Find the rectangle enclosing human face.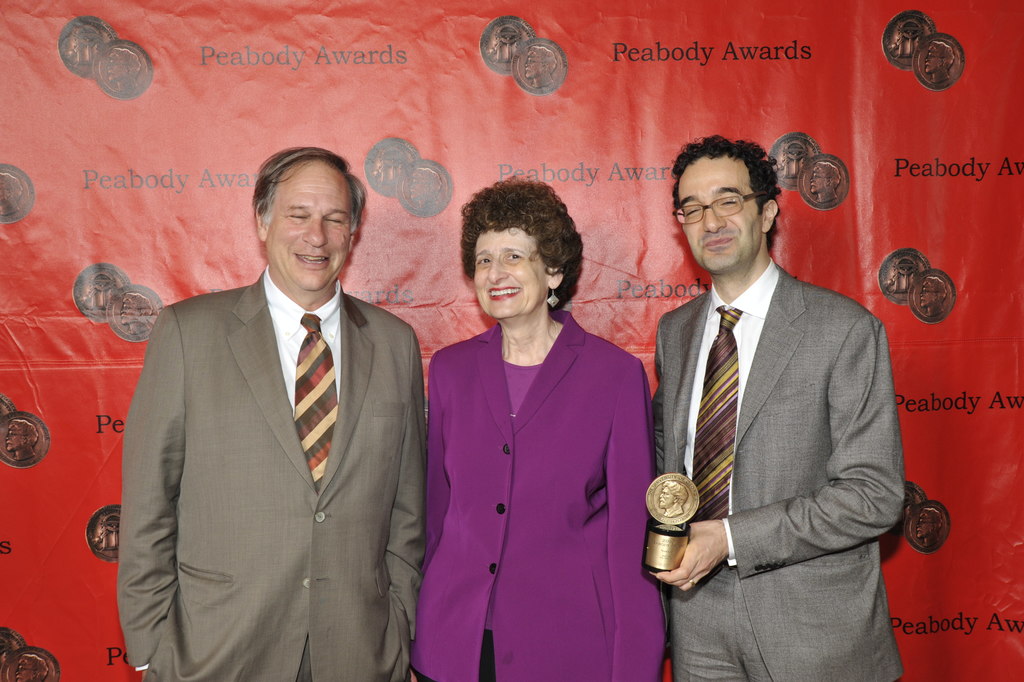
l=258, t=154, r=351, b=287.
